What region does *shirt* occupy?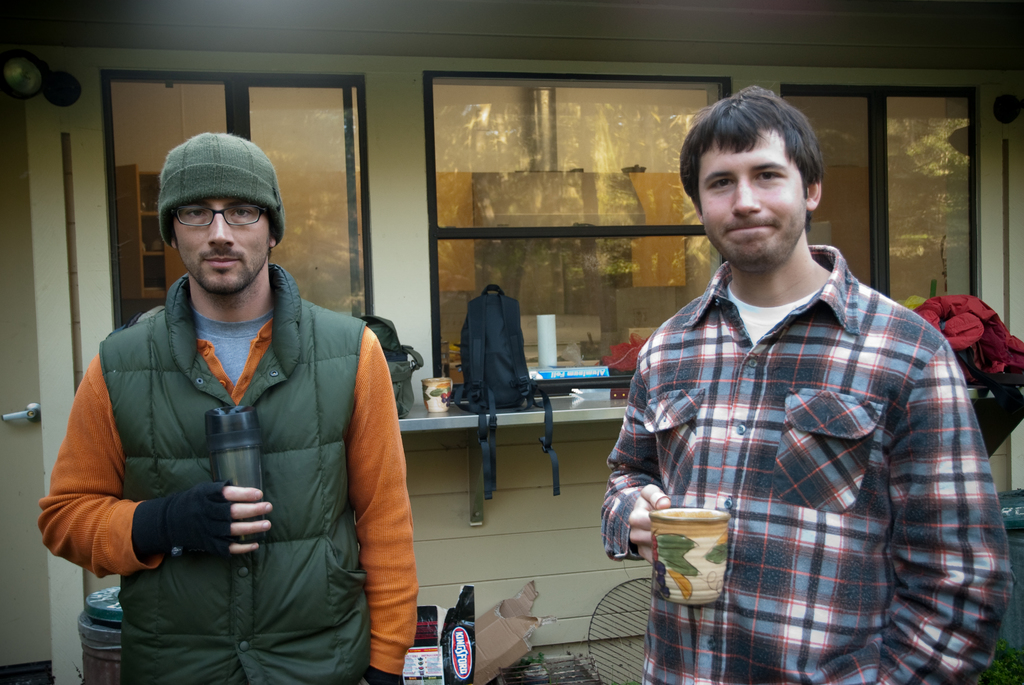
[596,247,1010,684].
